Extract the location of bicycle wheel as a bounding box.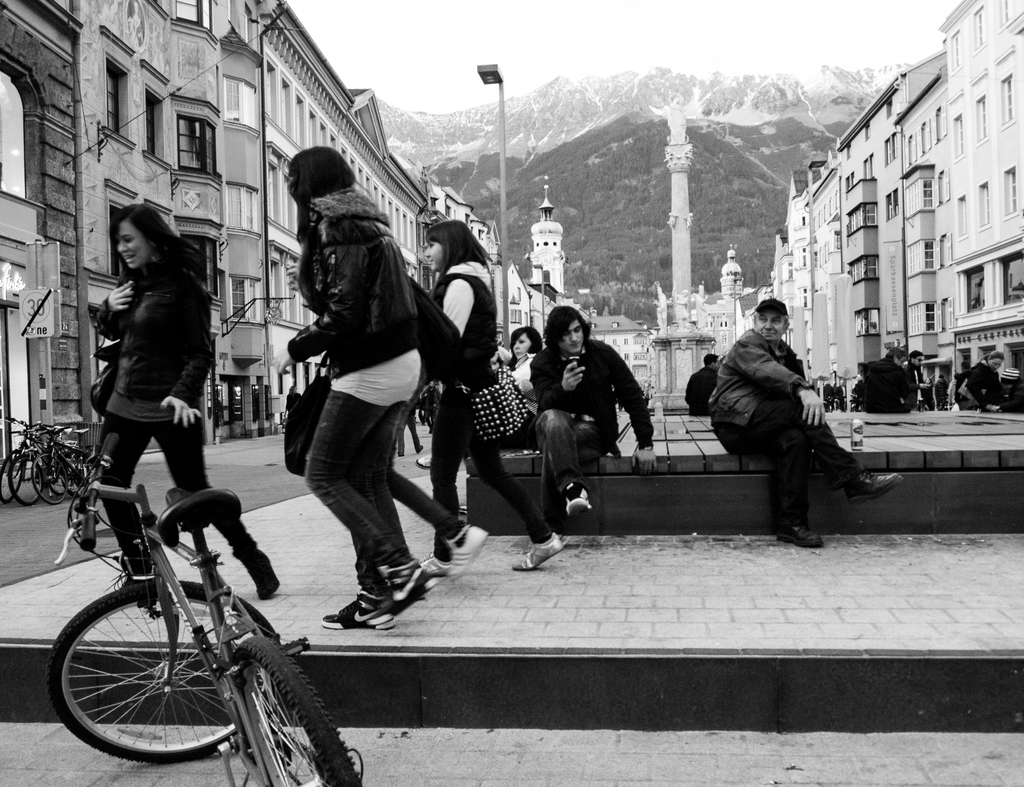
[224, 635, 369, 786].
